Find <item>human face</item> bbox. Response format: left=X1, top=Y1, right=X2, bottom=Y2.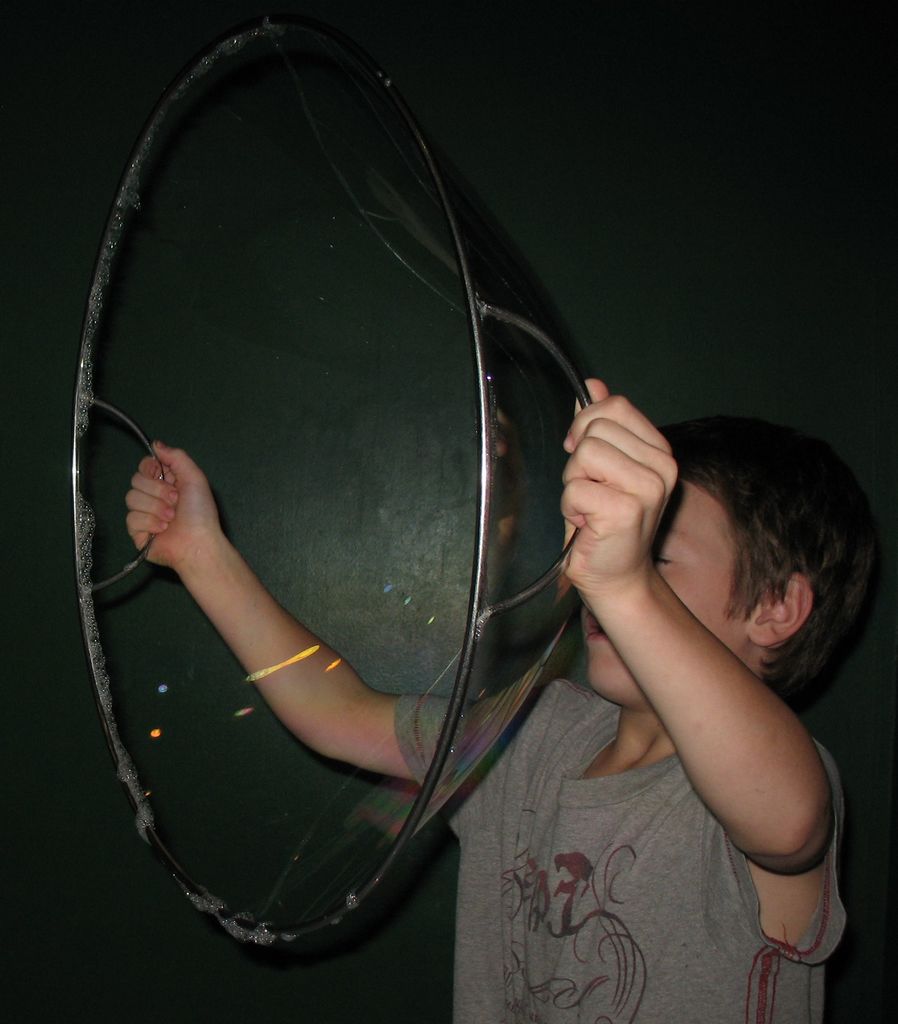
left=577, top=472, right=761, bottom=705.
